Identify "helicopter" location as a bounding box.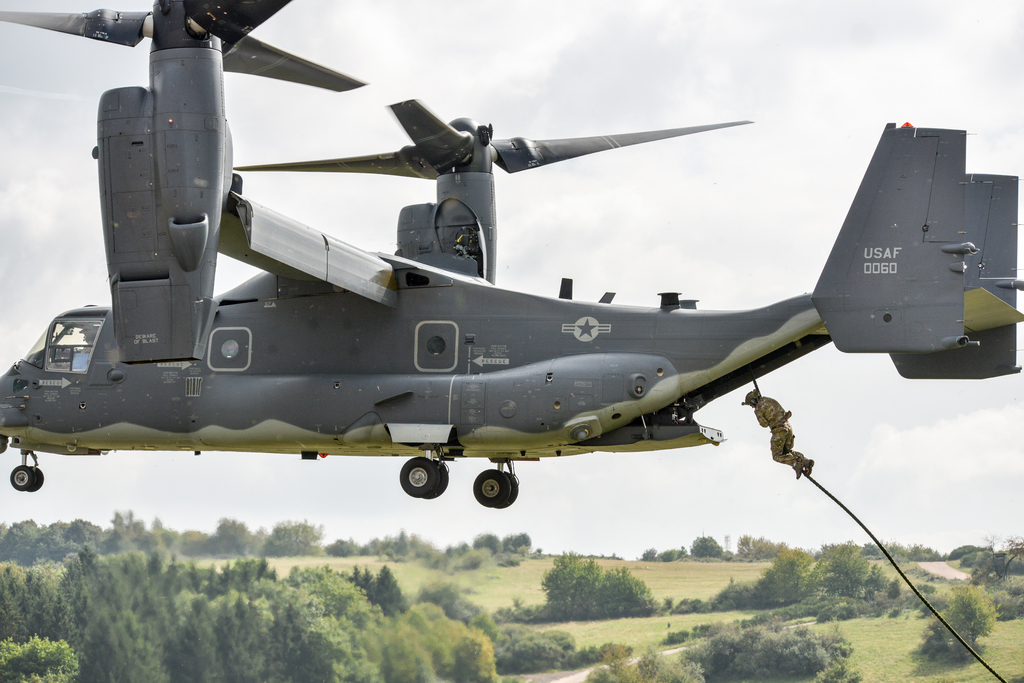
locate(4, 47, 1023, 531).
